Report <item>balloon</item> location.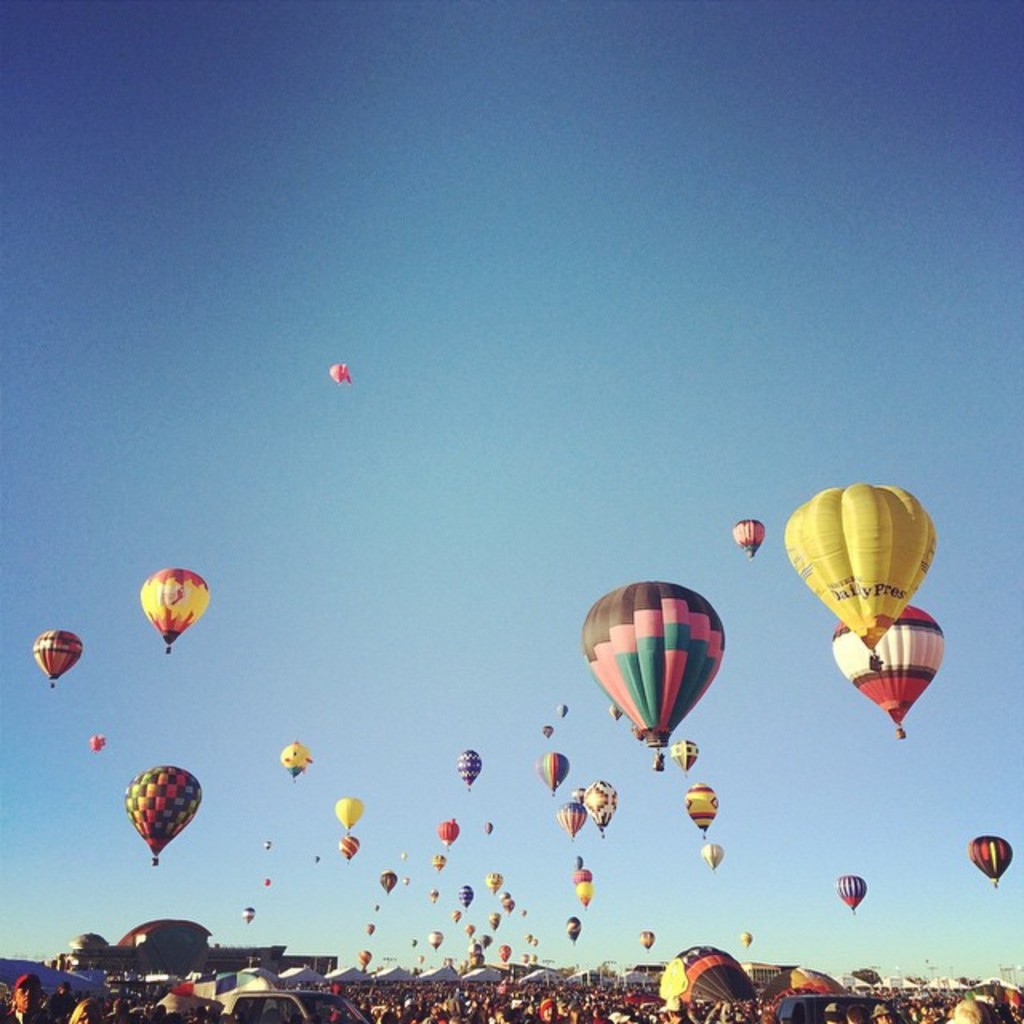
Report: bbox(667, 736, 701, 773).
